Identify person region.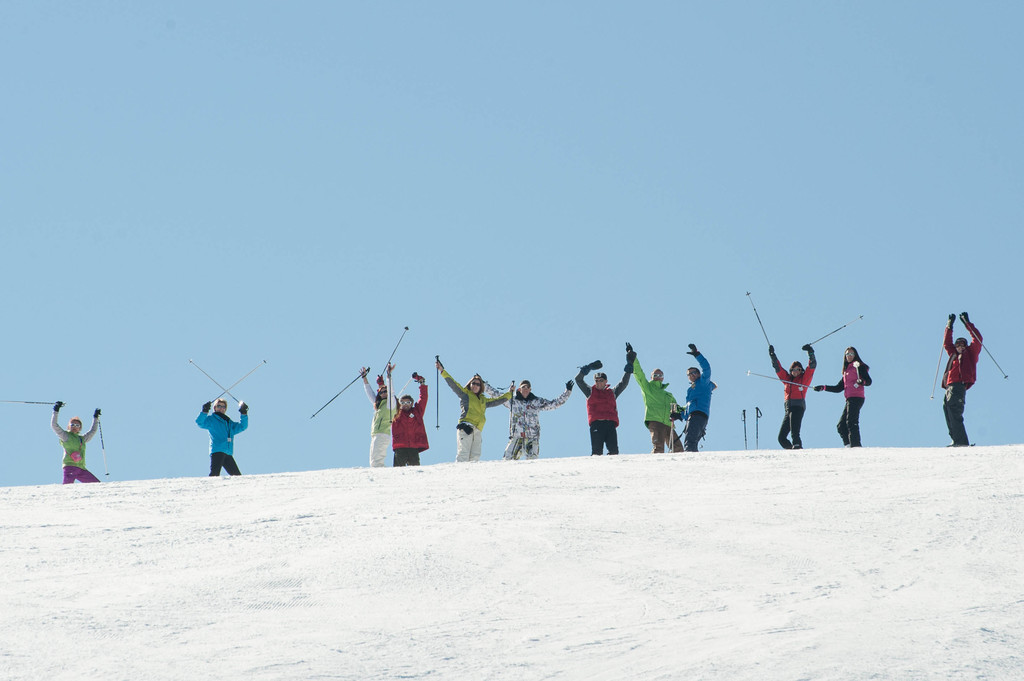
Region: <box>578,360,632,452</box>.
